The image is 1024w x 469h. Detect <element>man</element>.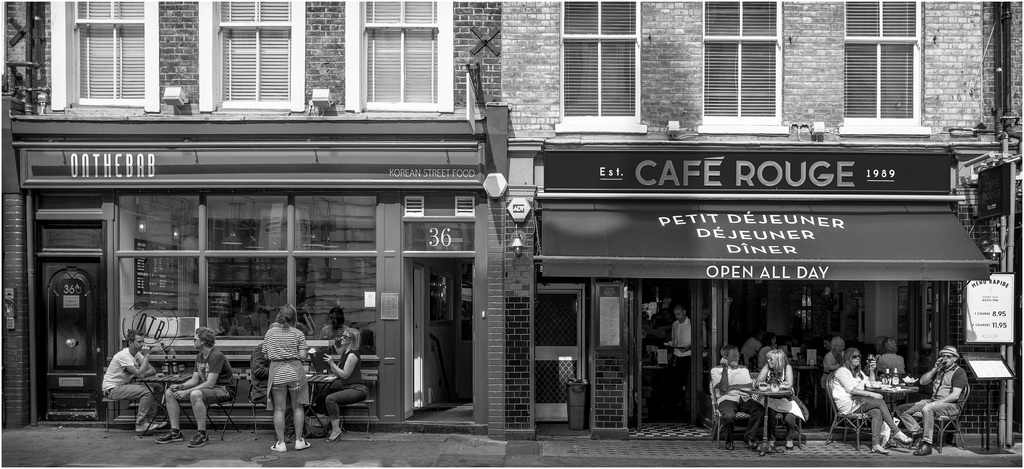
Detection: <bbox>664, 306, 689, 412</bbox>.
